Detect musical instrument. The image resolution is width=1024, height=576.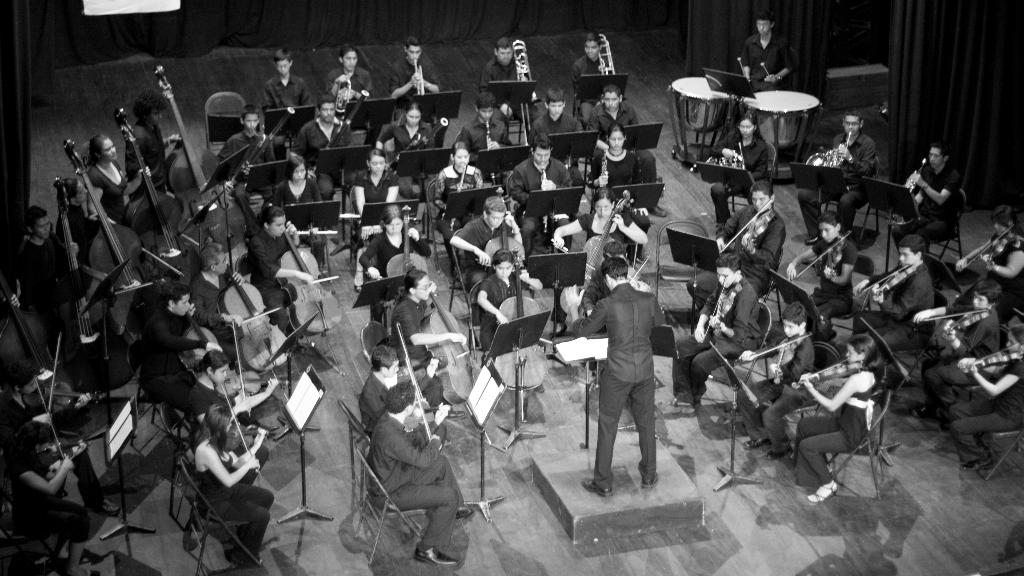
{"x1": 214, "y1": 238, "x2": 294, "y2": 381}.
